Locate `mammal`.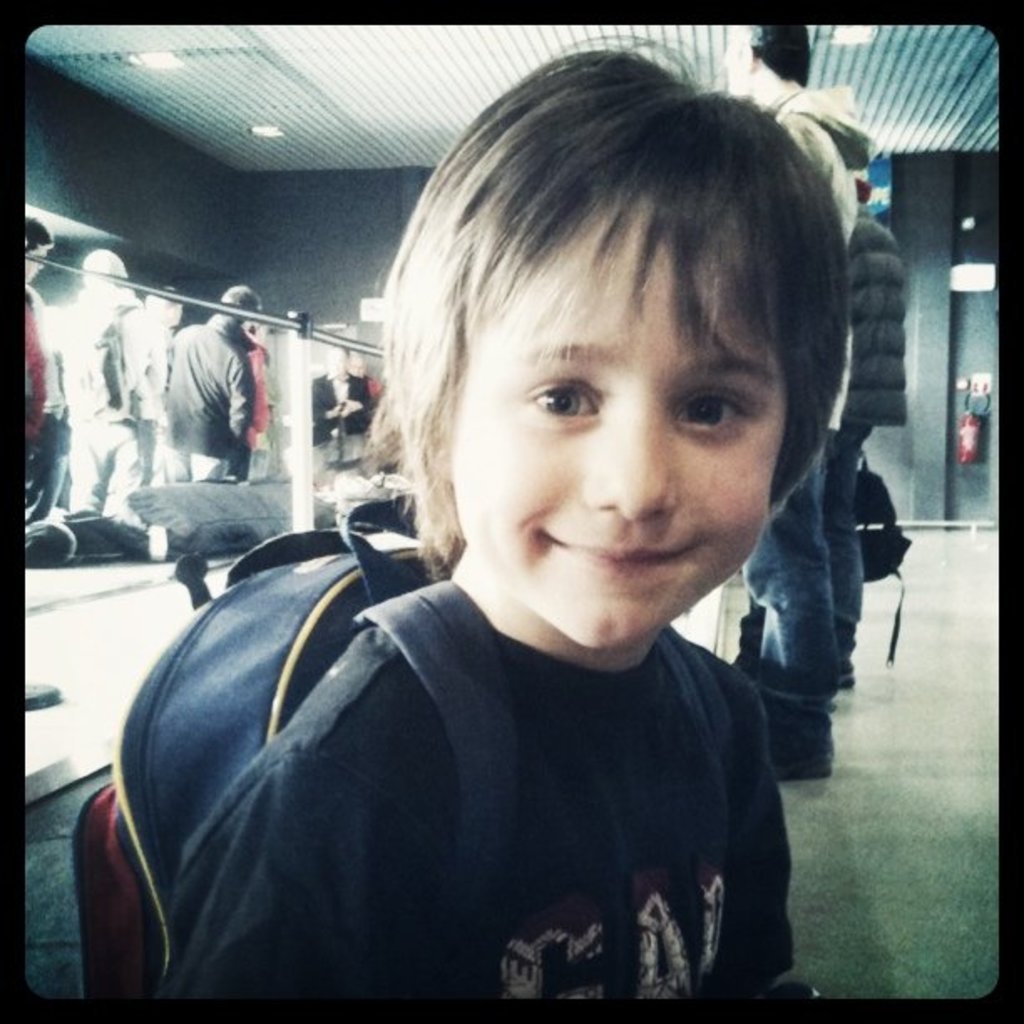
Bounding box: crop(825, 177, 915, 684).
